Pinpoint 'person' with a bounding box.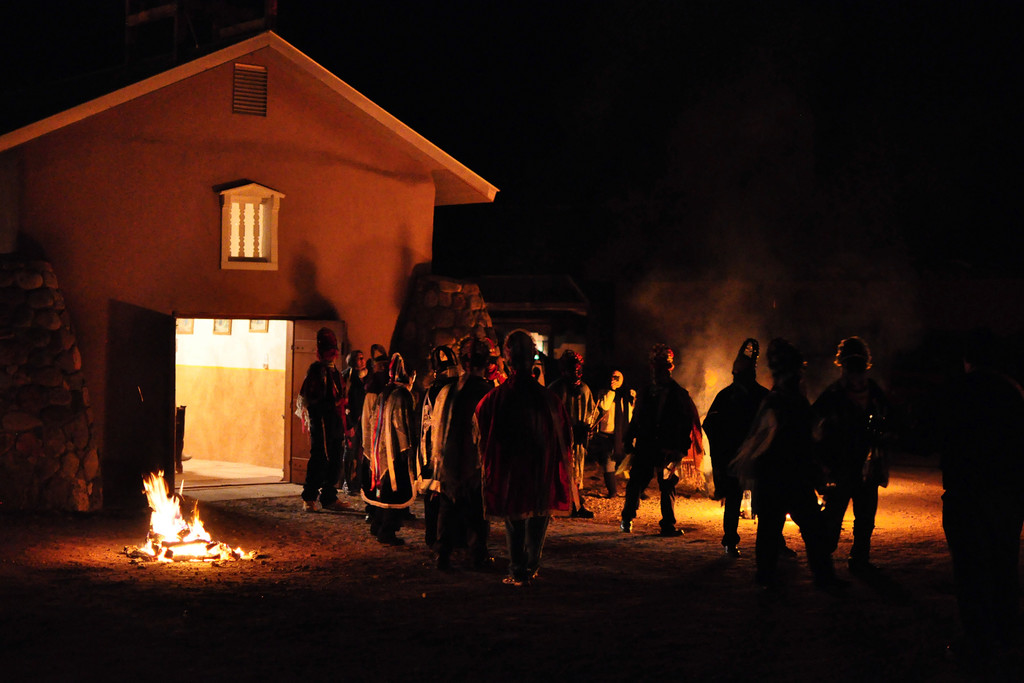
BBox(296, 331, 353, 514).
